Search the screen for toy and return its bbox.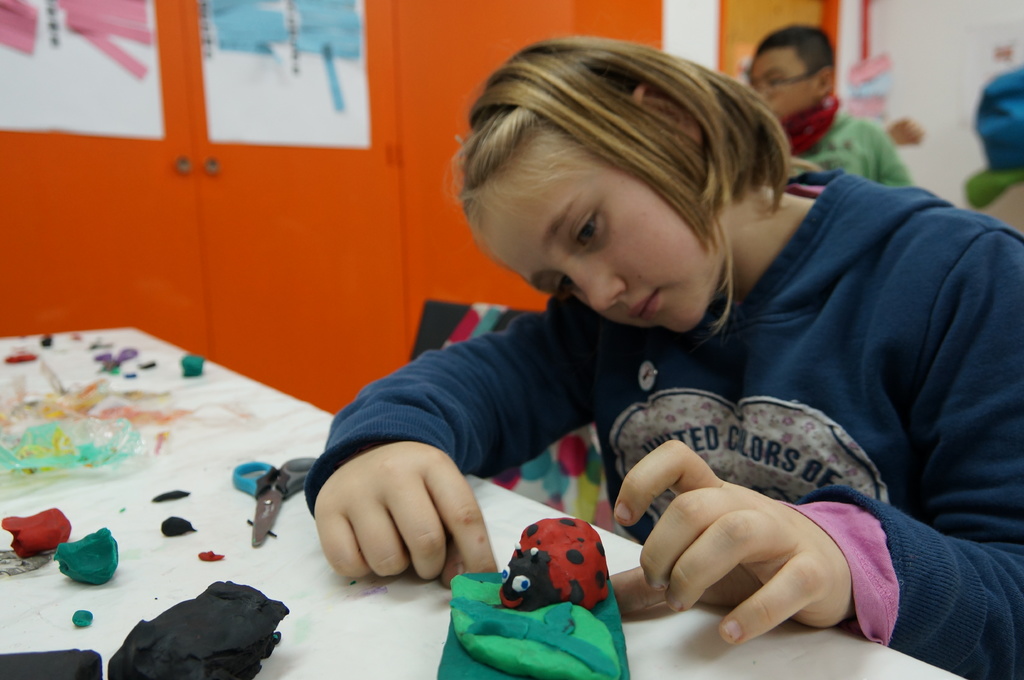
Found: (110,581,287,679).
